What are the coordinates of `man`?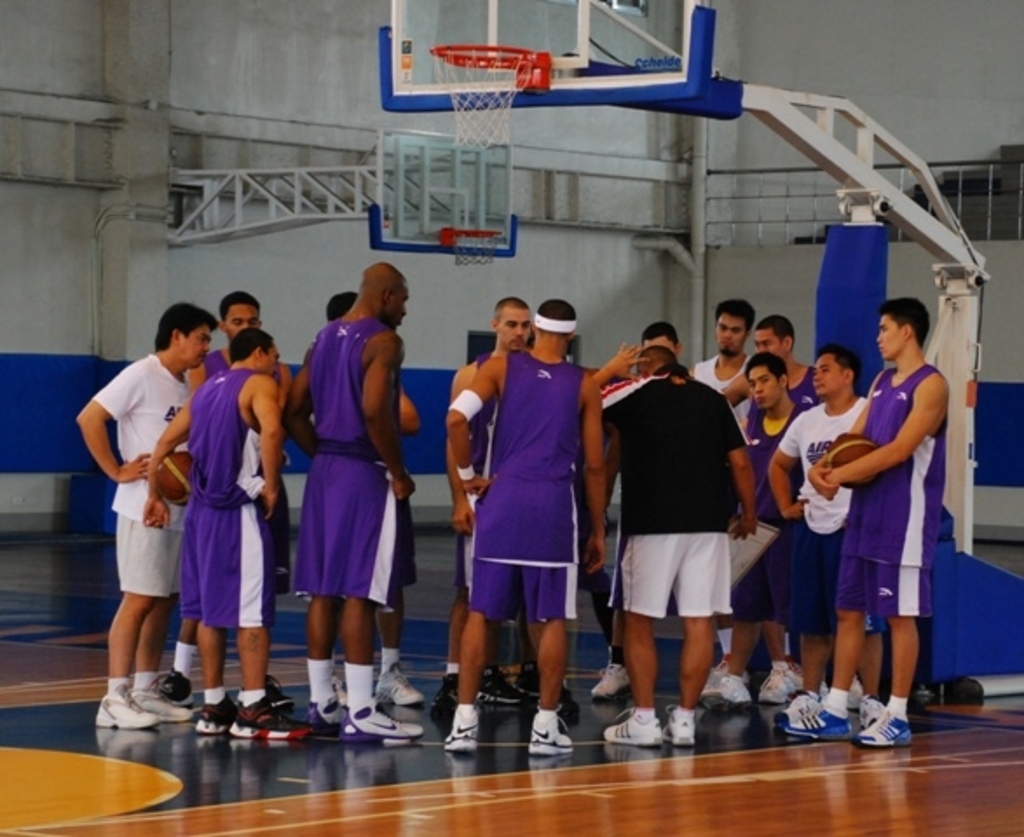
(447,296,607,764).
